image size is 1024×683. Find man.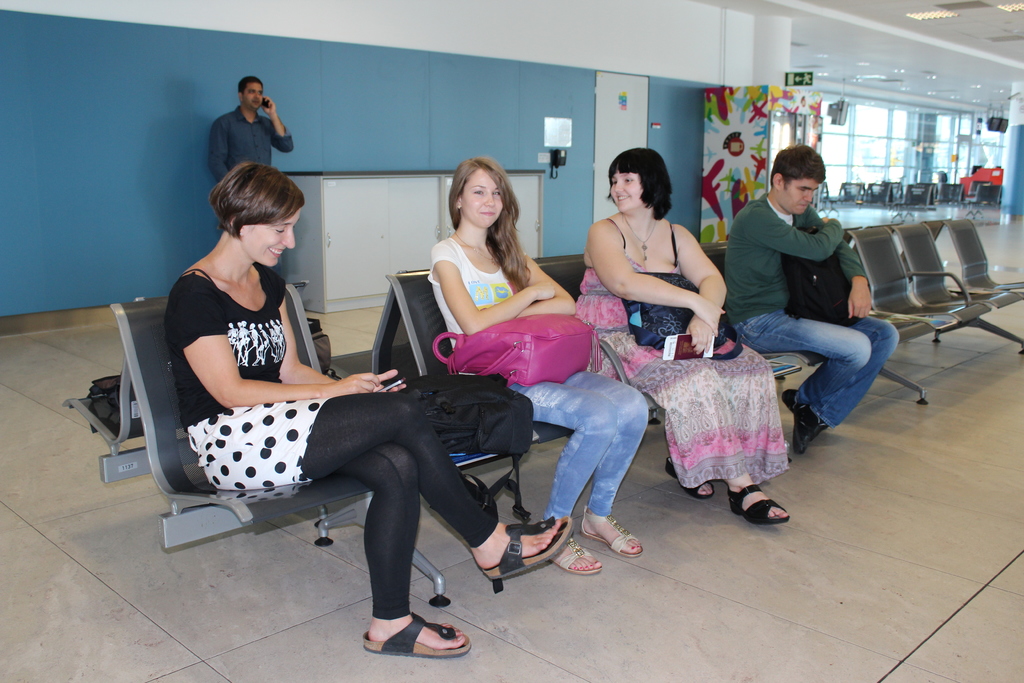
209:76:295:179.
